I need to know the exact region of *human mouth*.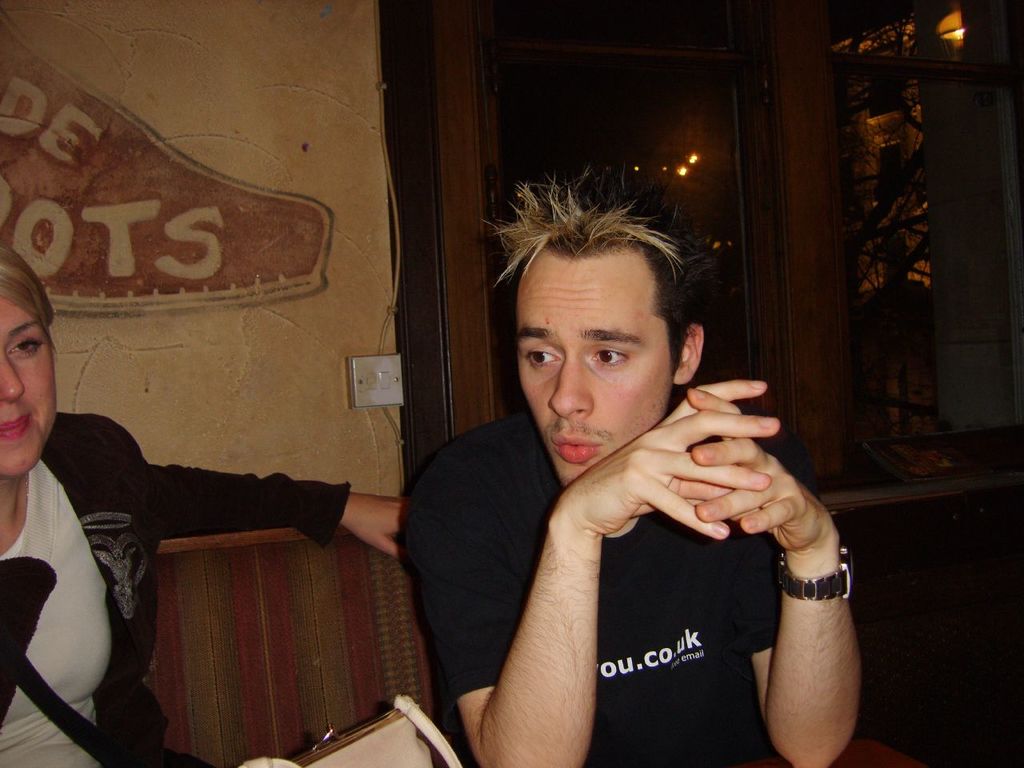
Region: pyautogui.locateOnScreen(548, 436, 602, 462).
